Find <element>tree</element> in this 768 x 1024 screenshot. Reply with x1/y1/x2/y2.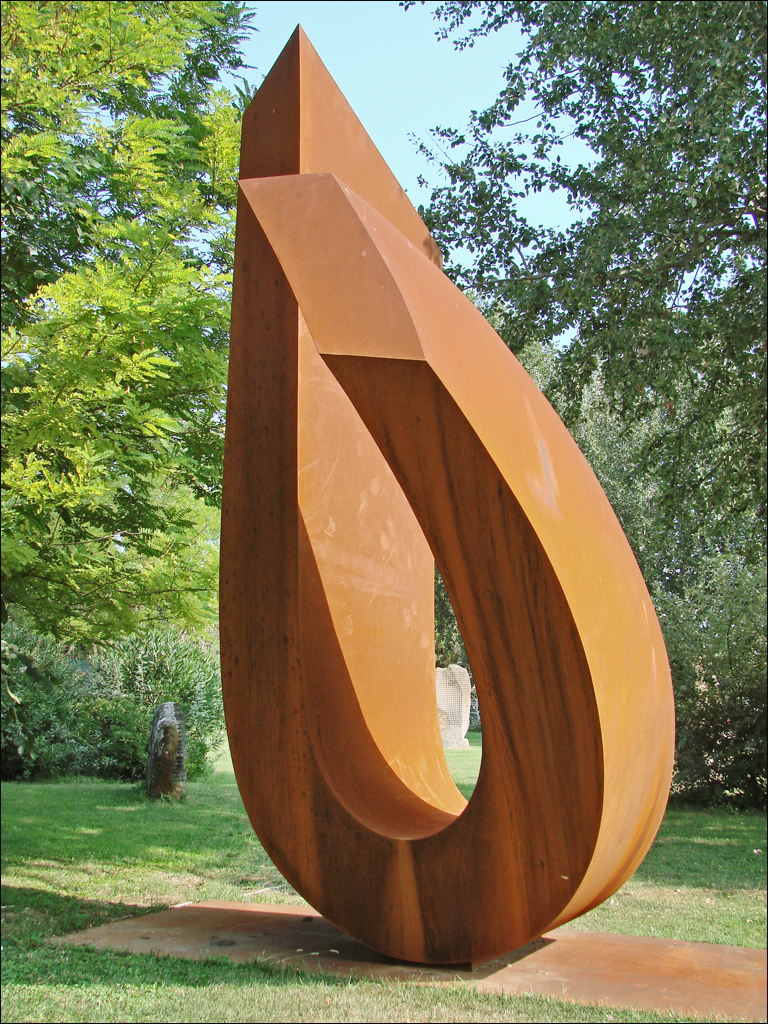
9/43/242/834.
